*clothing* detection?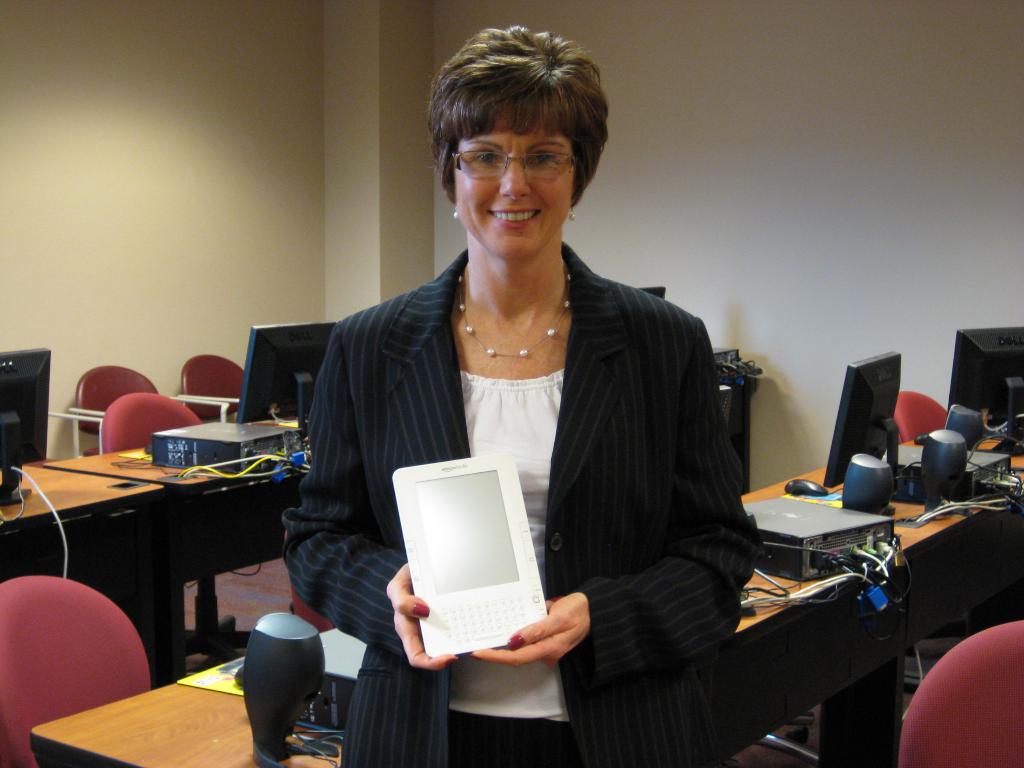
314, 226, 766, 726
